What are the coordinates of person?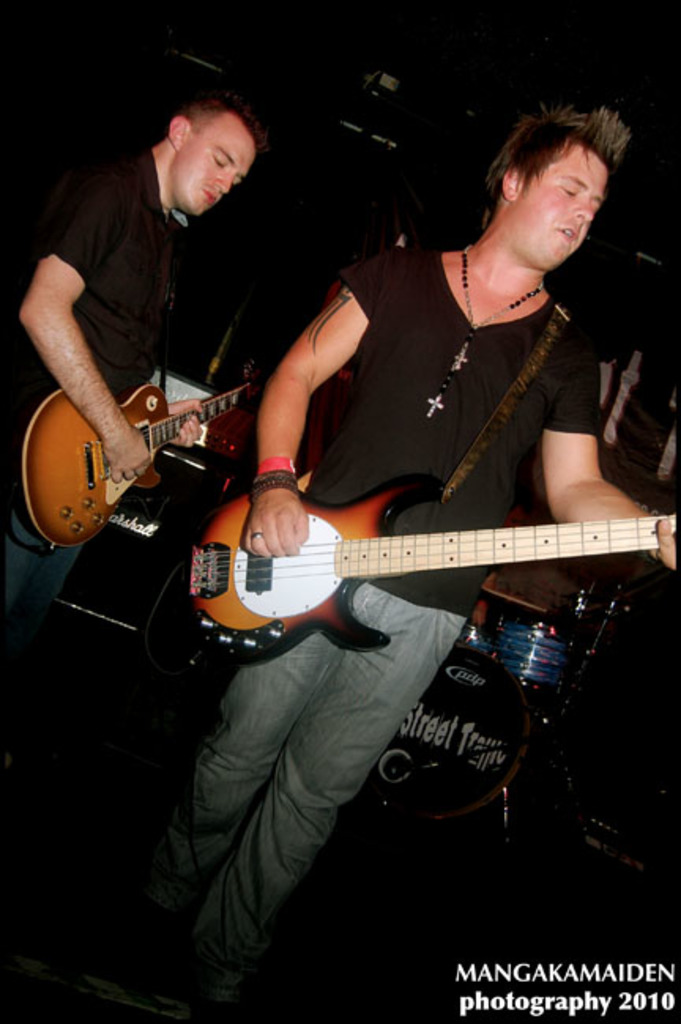
box=[102, 99, 679, 1022].
